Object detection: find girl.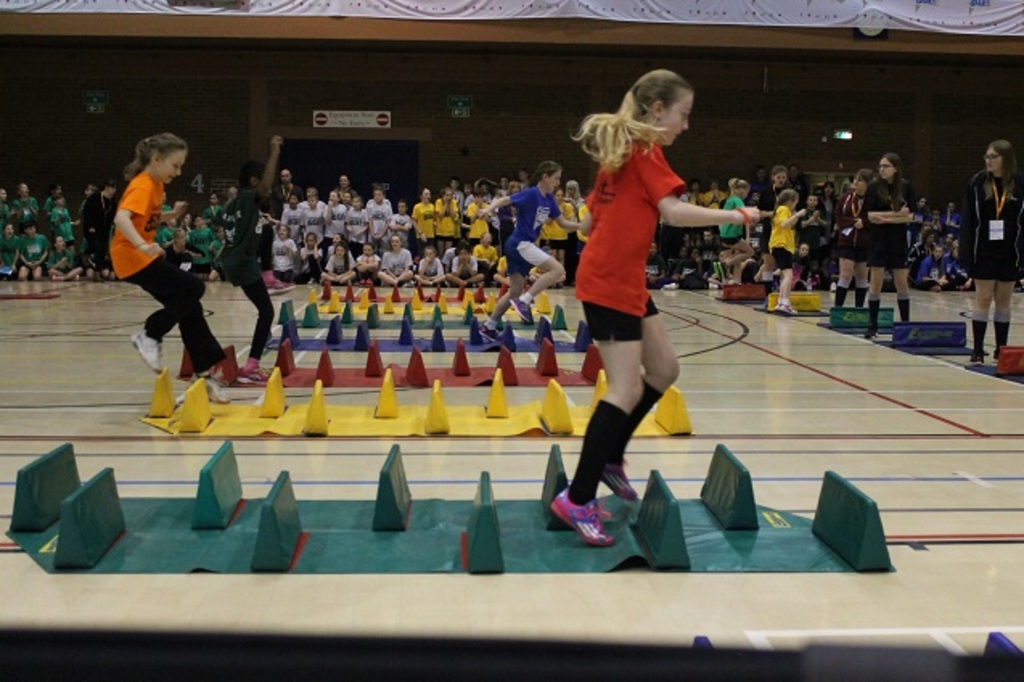
rect(42, 230, 90, 281).
